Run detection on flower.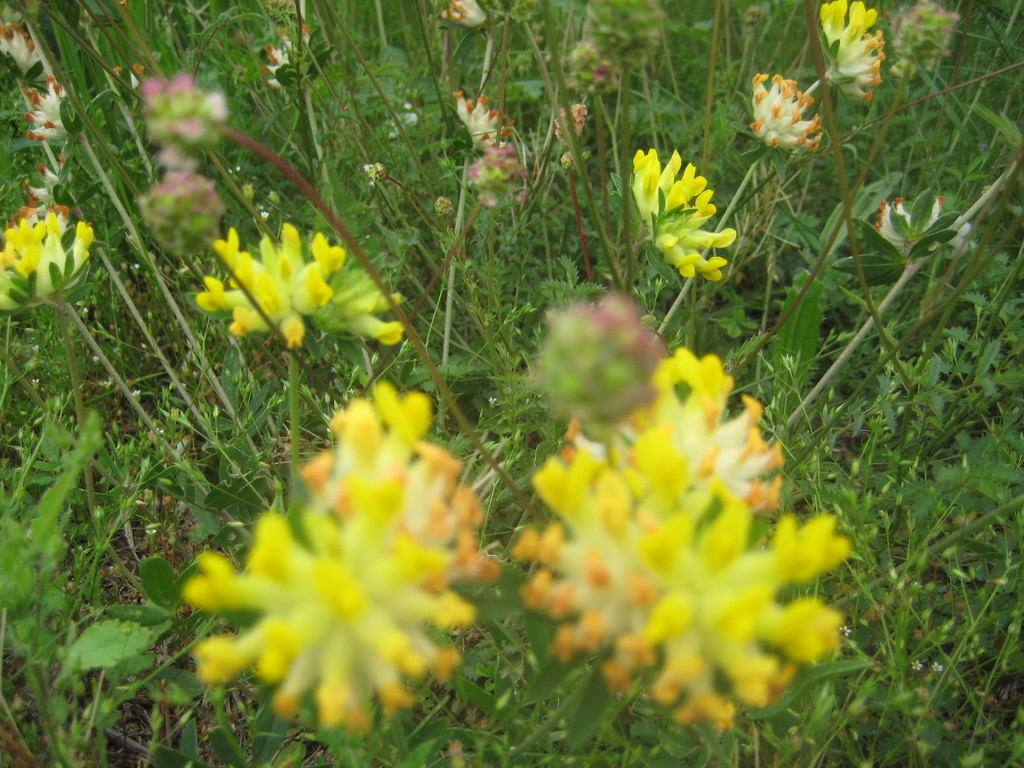
Result: l=435, t=0, r=474, b=16.
